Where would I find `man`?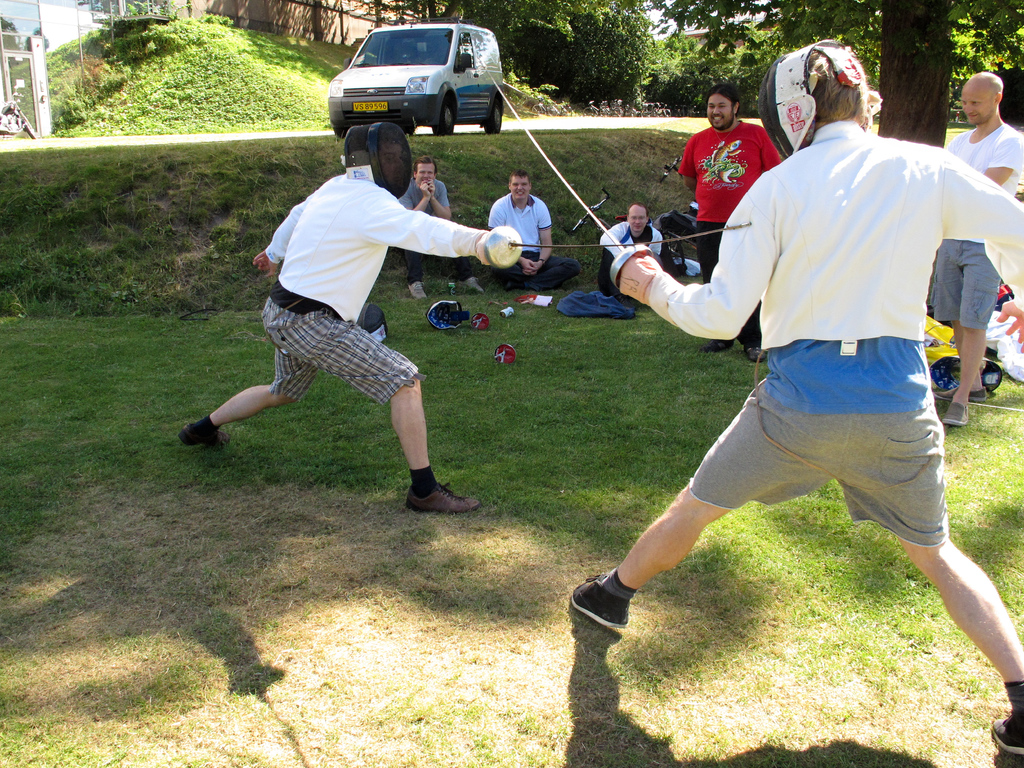
At [left=567, top=37, right=1023, bottom=753].
